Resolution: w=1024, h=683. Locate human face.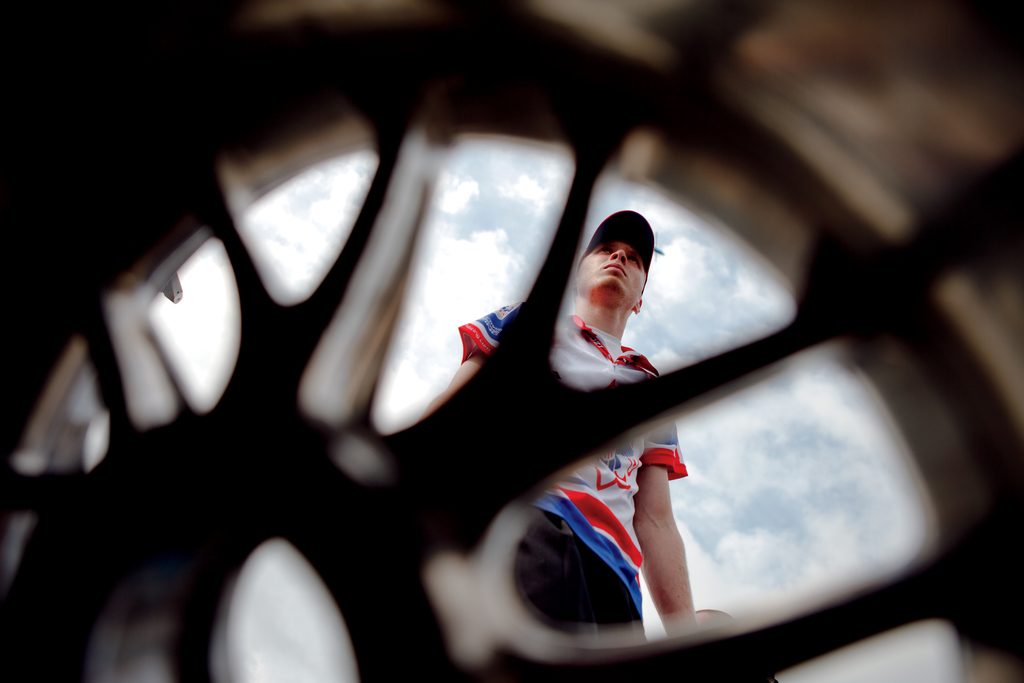
[x1=577, y1=242, x2=650, y2=307].
